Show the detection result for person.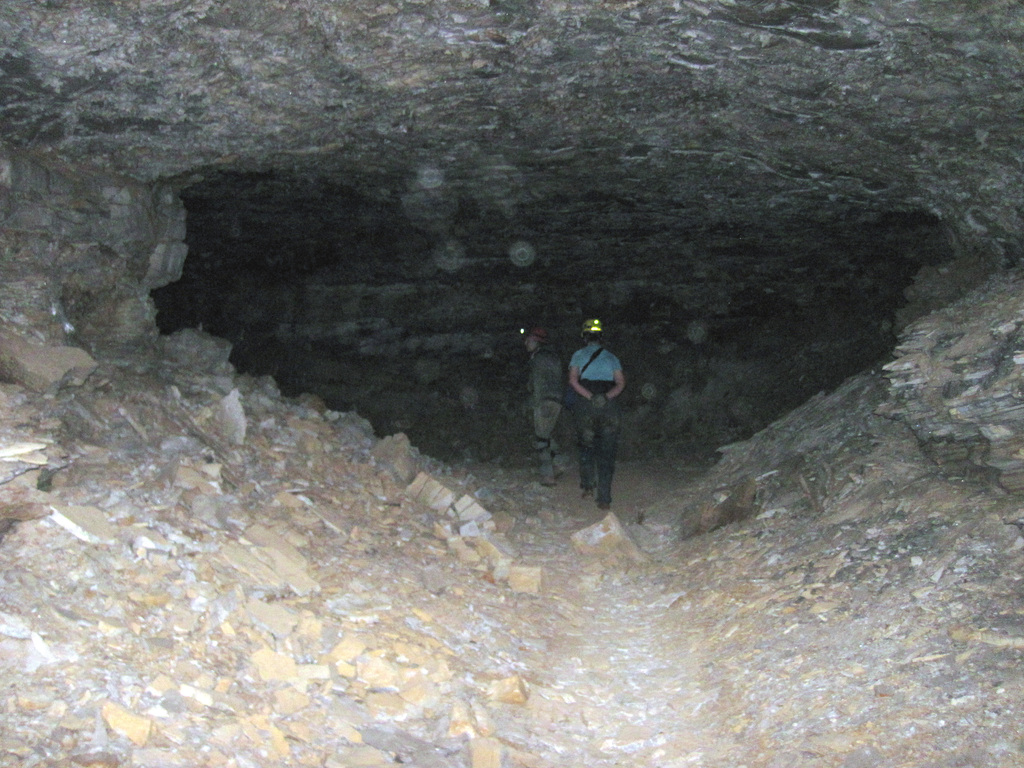
{"left": 555, "top": 310, "right": 635, "bottom": 520}.
